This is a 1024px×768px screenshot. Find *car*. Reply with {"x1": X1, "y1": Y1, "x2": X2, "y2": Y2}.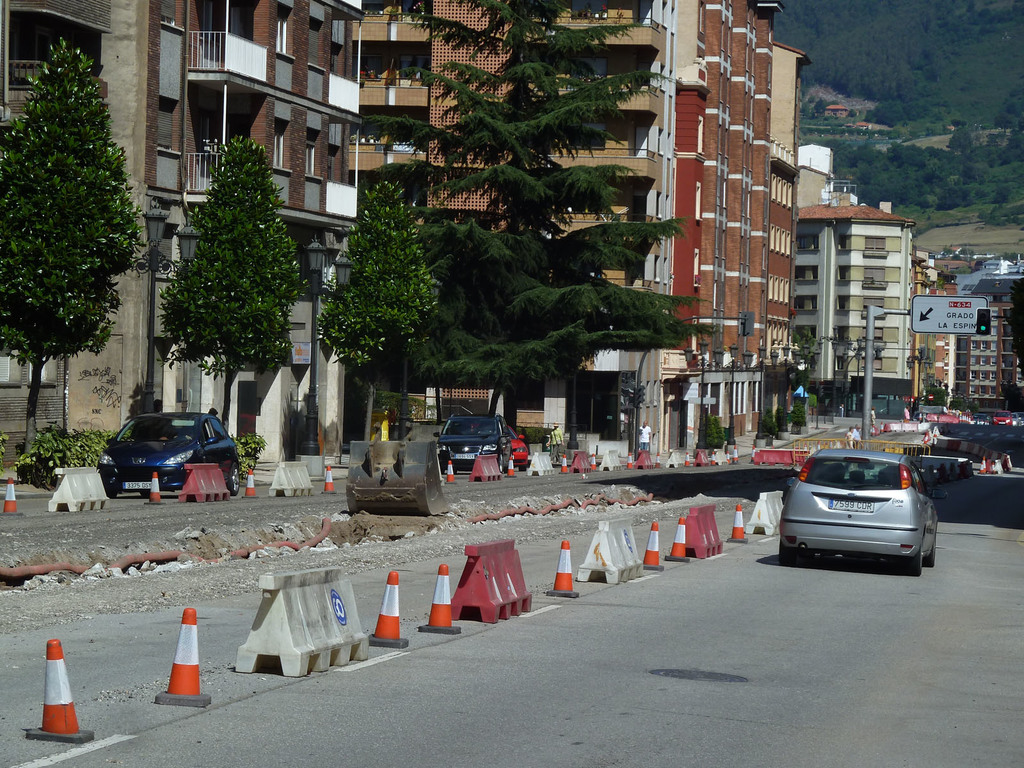
{"x1": 431, "y1": 420, "x2": 511, "y2": 468}.
